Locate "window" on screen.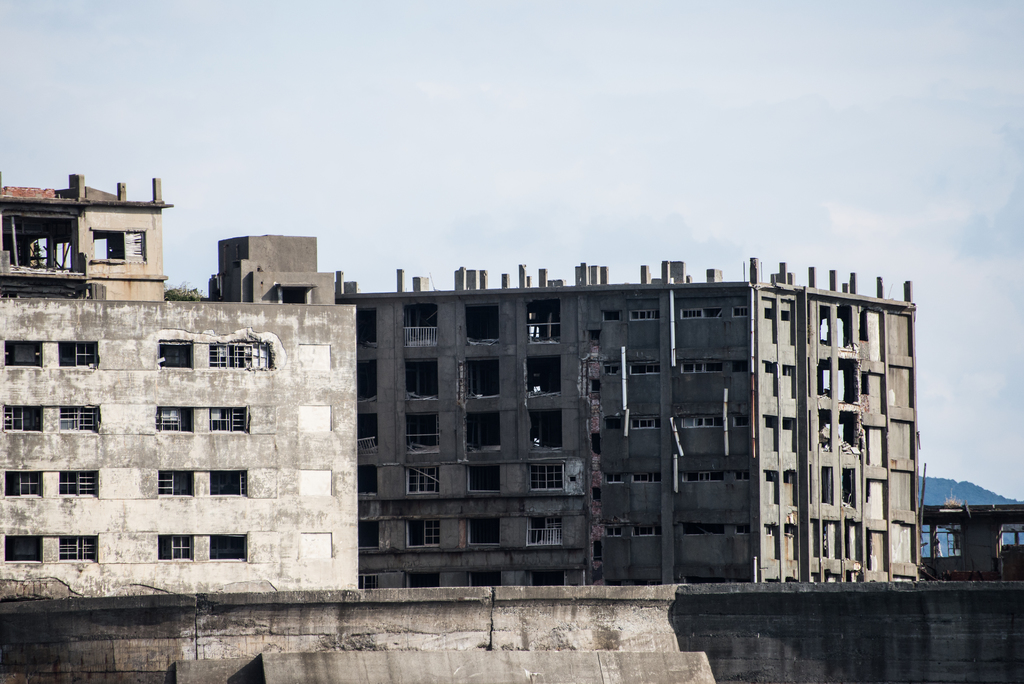
On screen at [x1=406, y1=467, x2=440, y2=493].
